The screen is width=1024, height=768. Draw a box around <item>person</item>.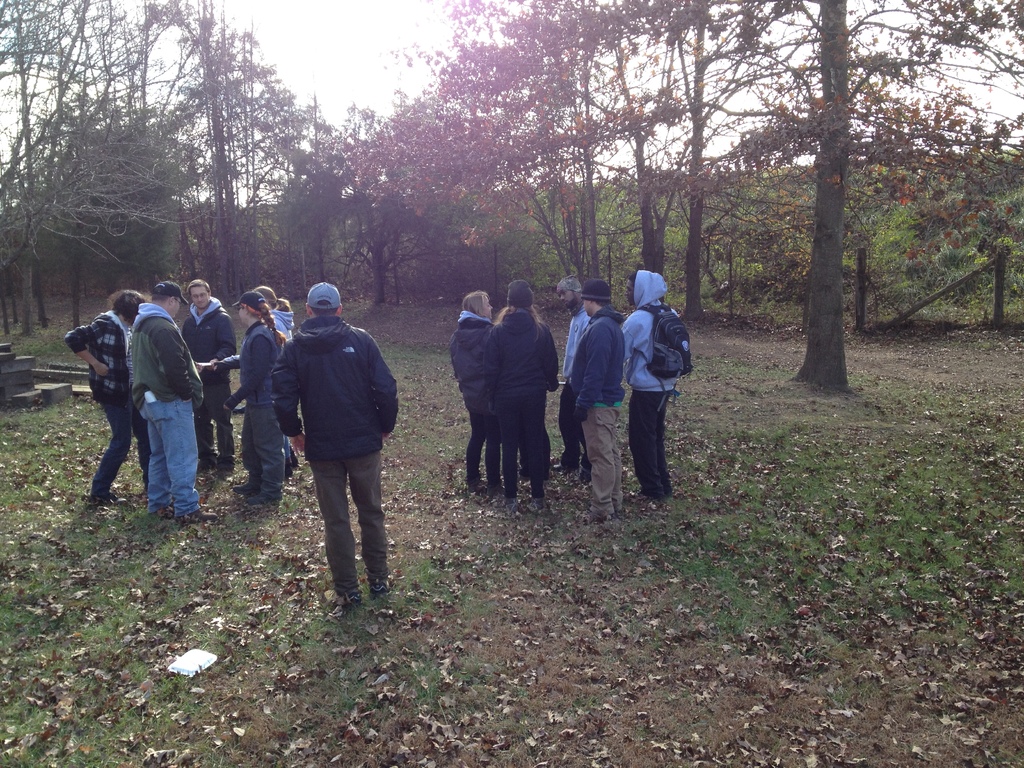
266:278:396:604.
